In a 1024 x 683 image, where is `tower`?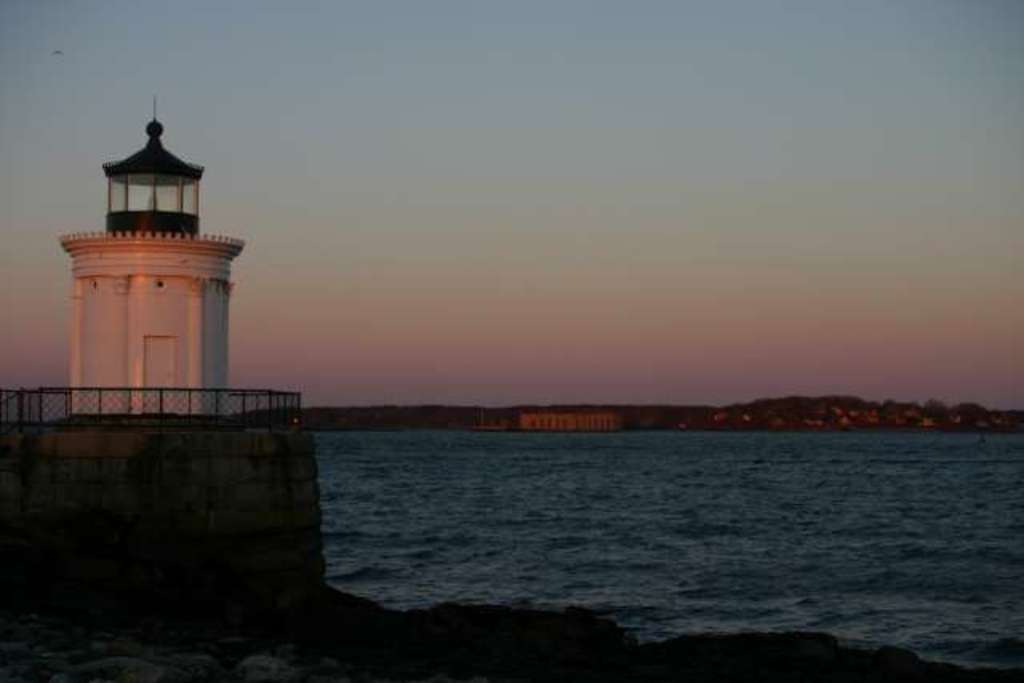
bbox(54, 90, 246, 414).
